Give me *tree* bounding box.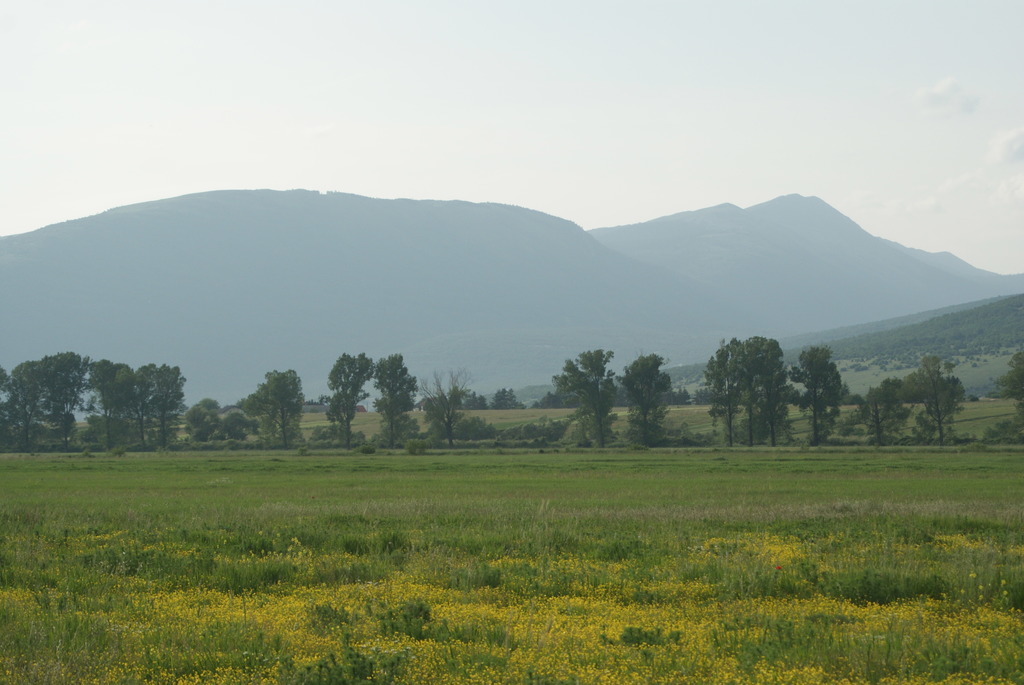
BBox(81, 355, 127, 446).
